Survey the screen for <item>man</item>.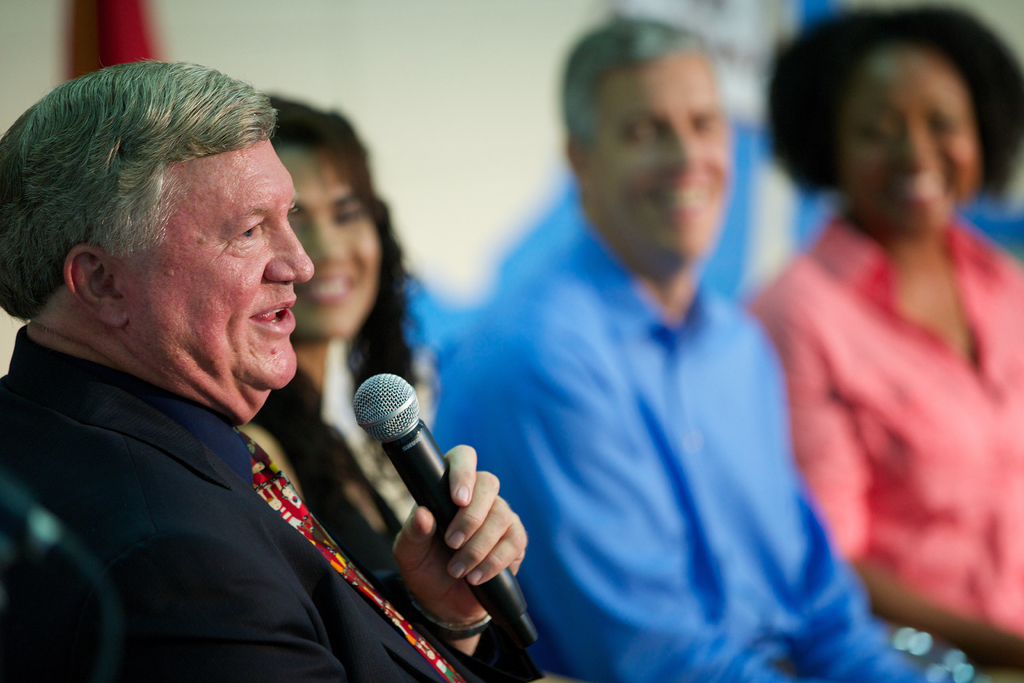
Survey found: [1,49,553,682].
